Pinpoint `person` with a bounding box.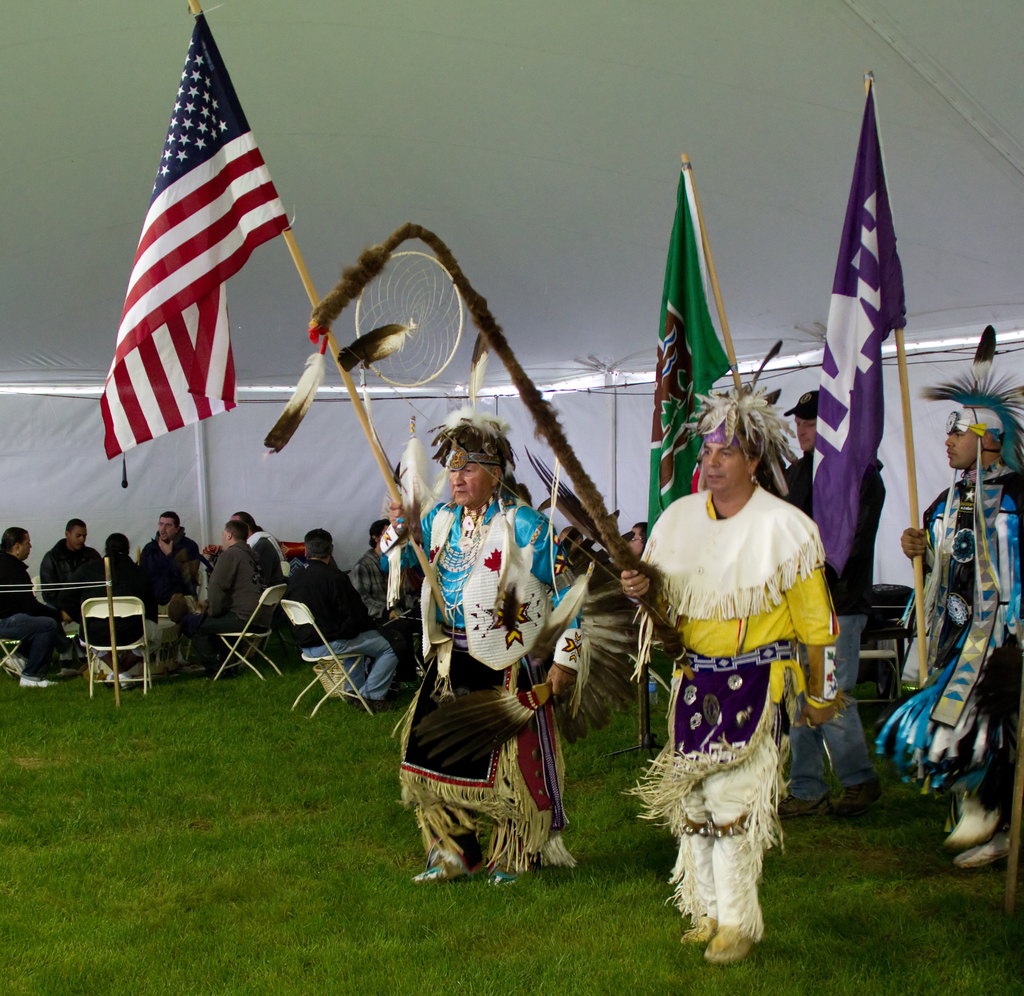
(412, 403, 597, 891).
